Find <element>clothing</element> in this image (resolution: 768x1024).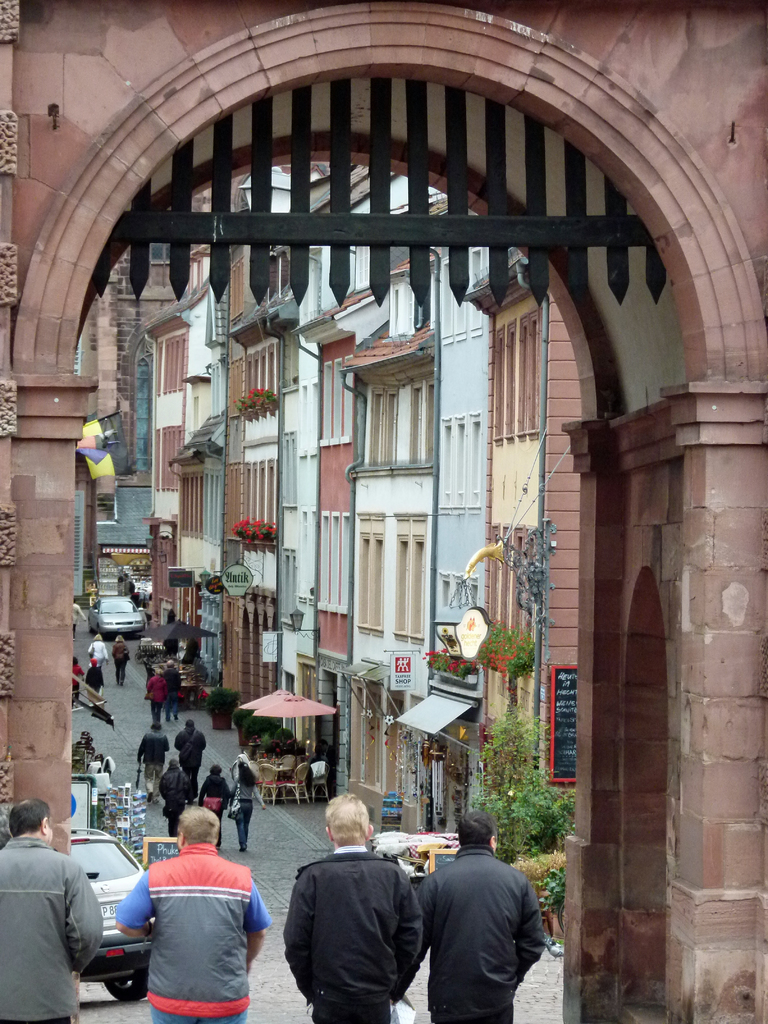
[86, 639, 111, 668].
